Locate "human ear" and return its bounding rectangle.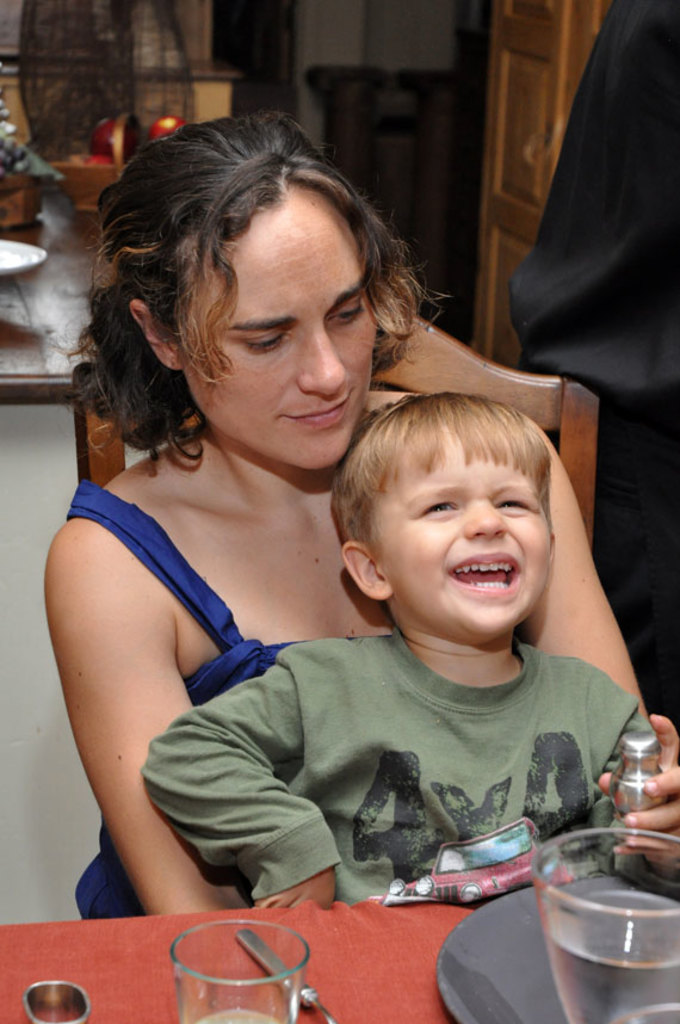
(x1=126, y1=295, x2=186, y2=369).
